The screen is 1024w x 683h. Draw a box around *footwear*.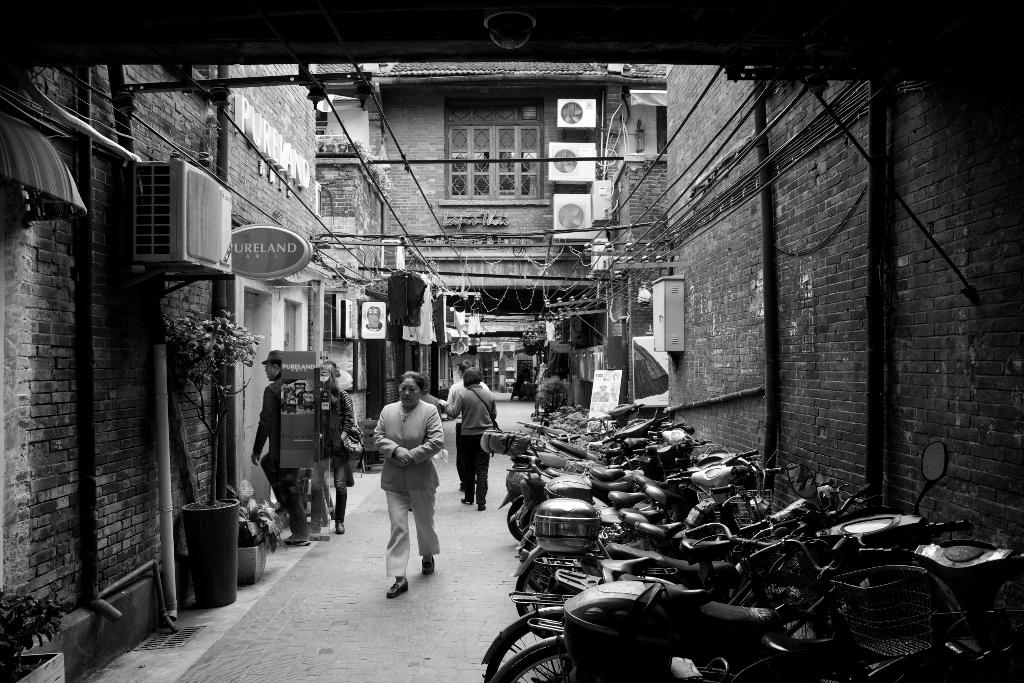
rect(459, 498, 478, 506).
